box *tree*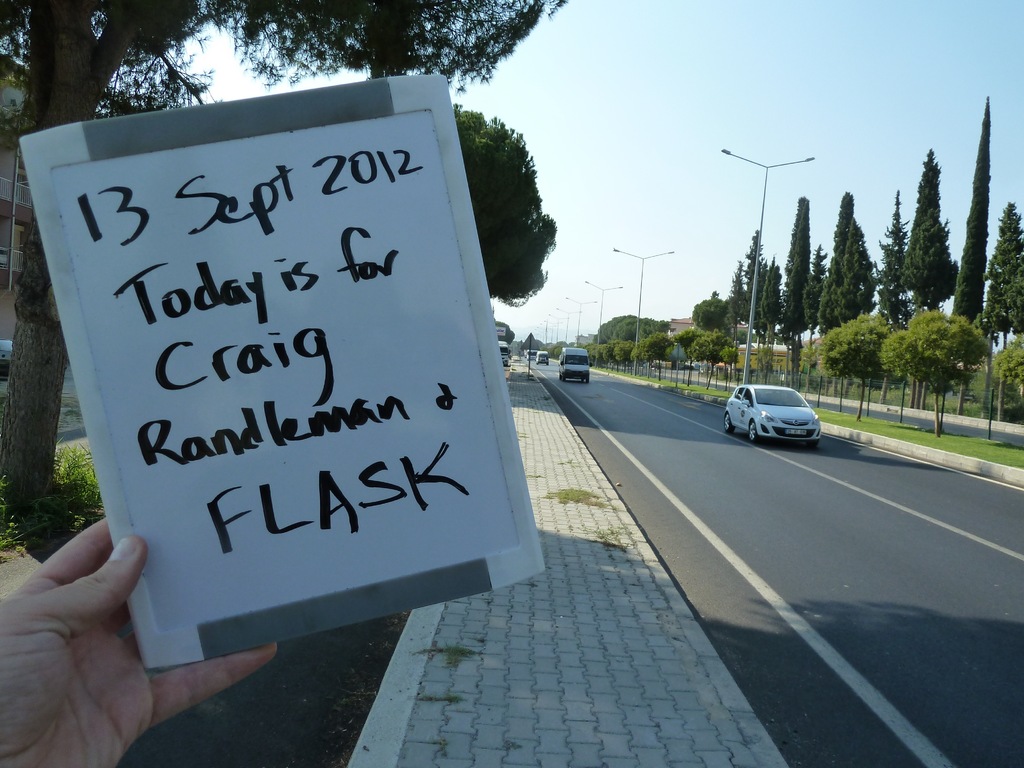
<region>833, 212, 865, 396</region>
